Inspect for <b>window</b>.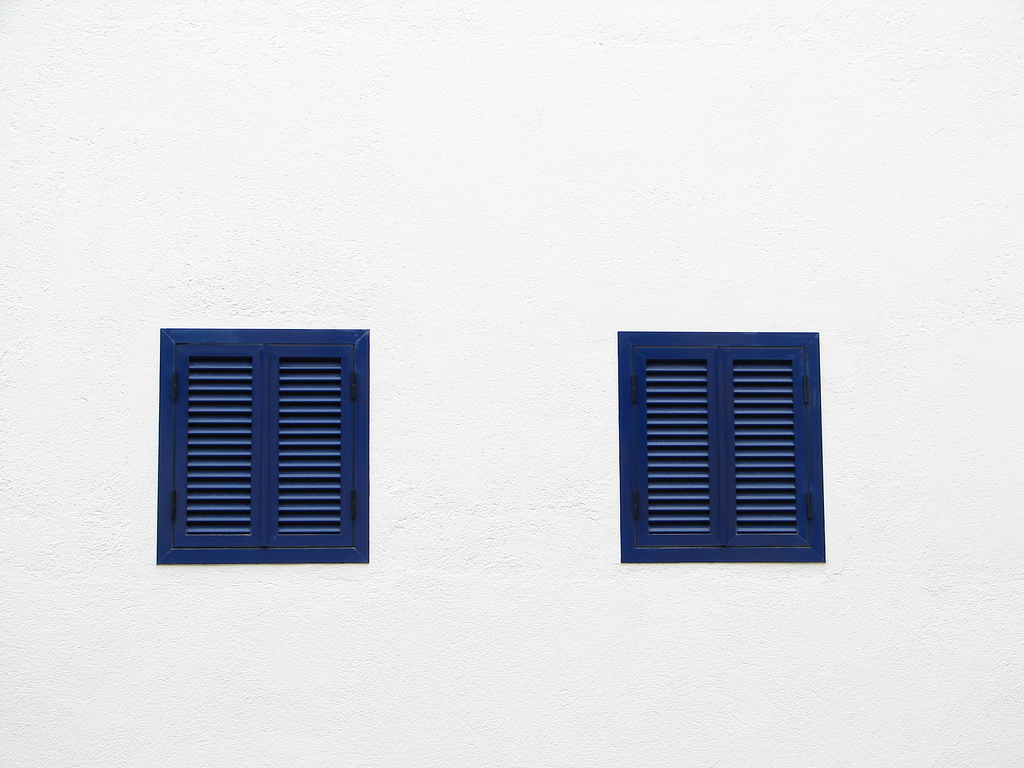
Inspection: pyautogui.locateOnScreen(620, 330, 827, 563).
